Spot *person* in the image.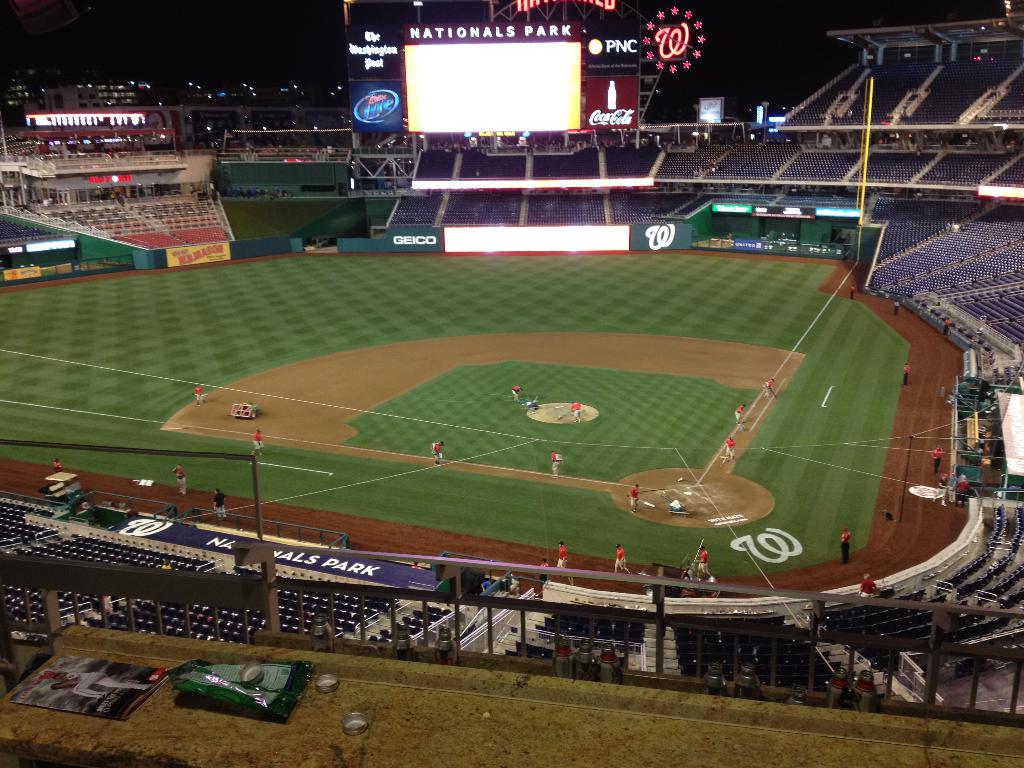
*person* found at 572 400 580 424.
